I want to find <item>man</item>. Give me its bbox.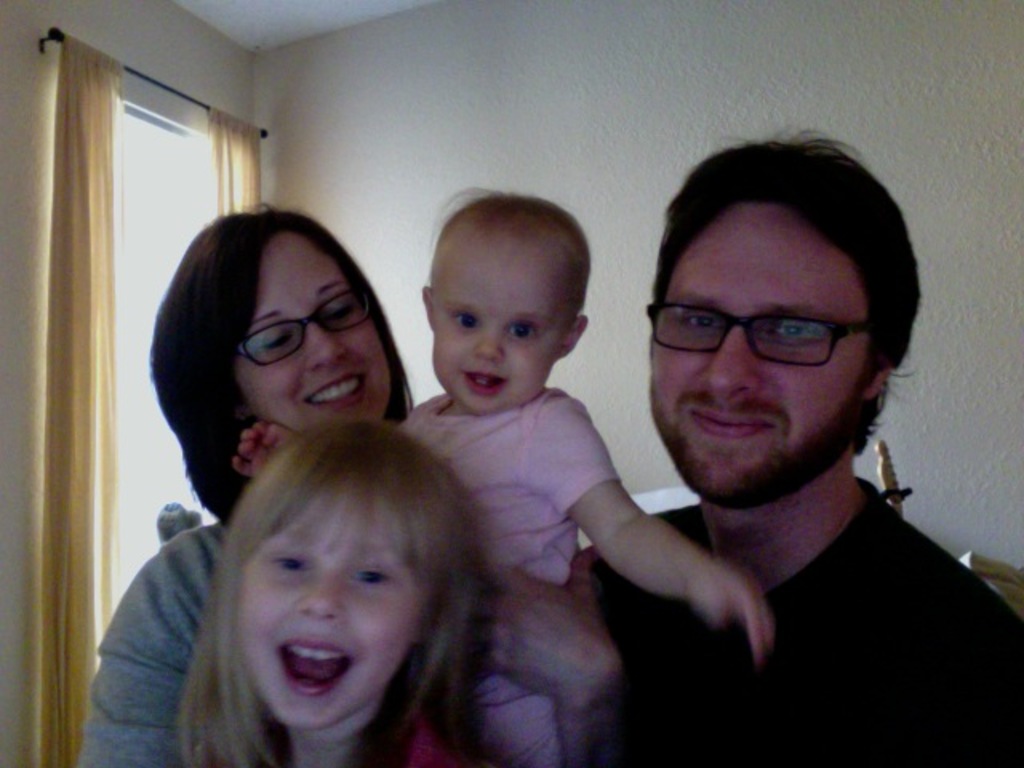
Rect(470, 138, 1023, 758).
